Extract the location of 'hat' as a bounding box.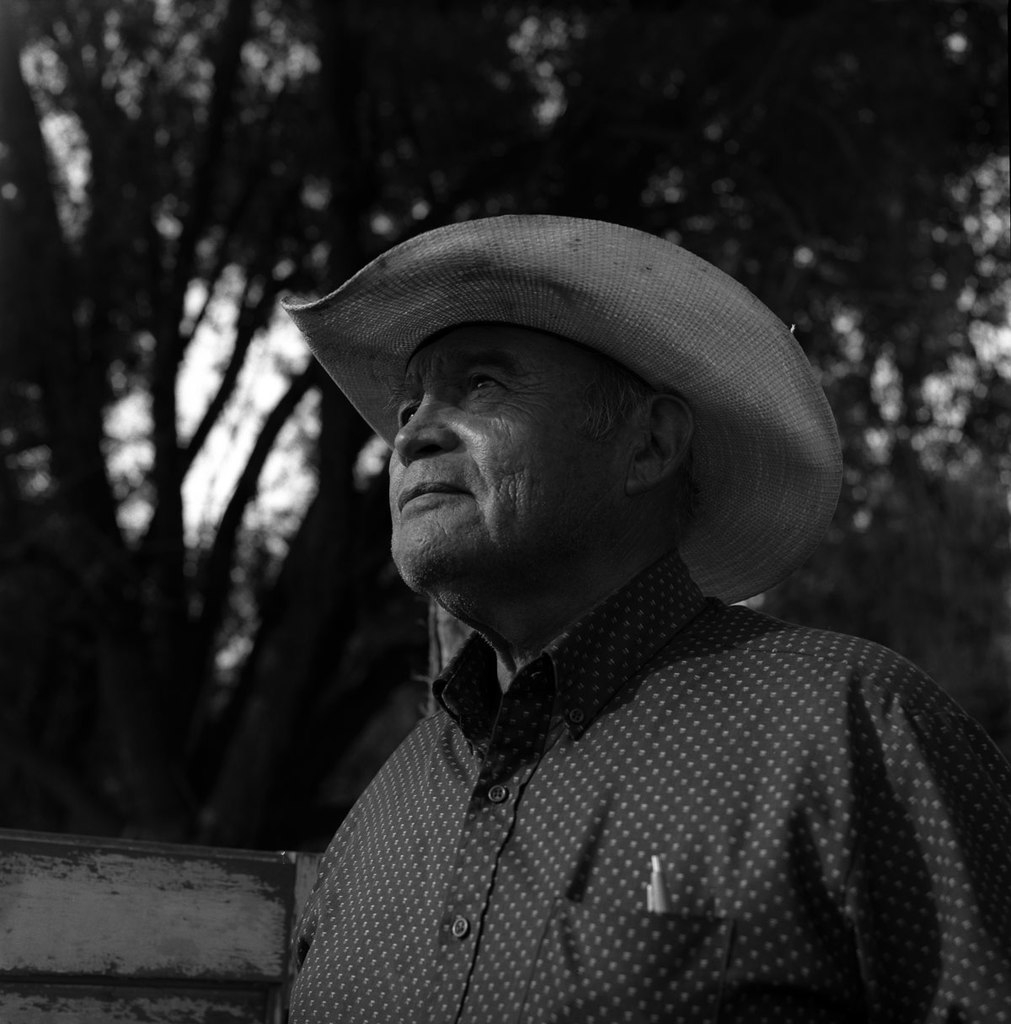
[x1=277, y1=215, x2=845, y2=603].
